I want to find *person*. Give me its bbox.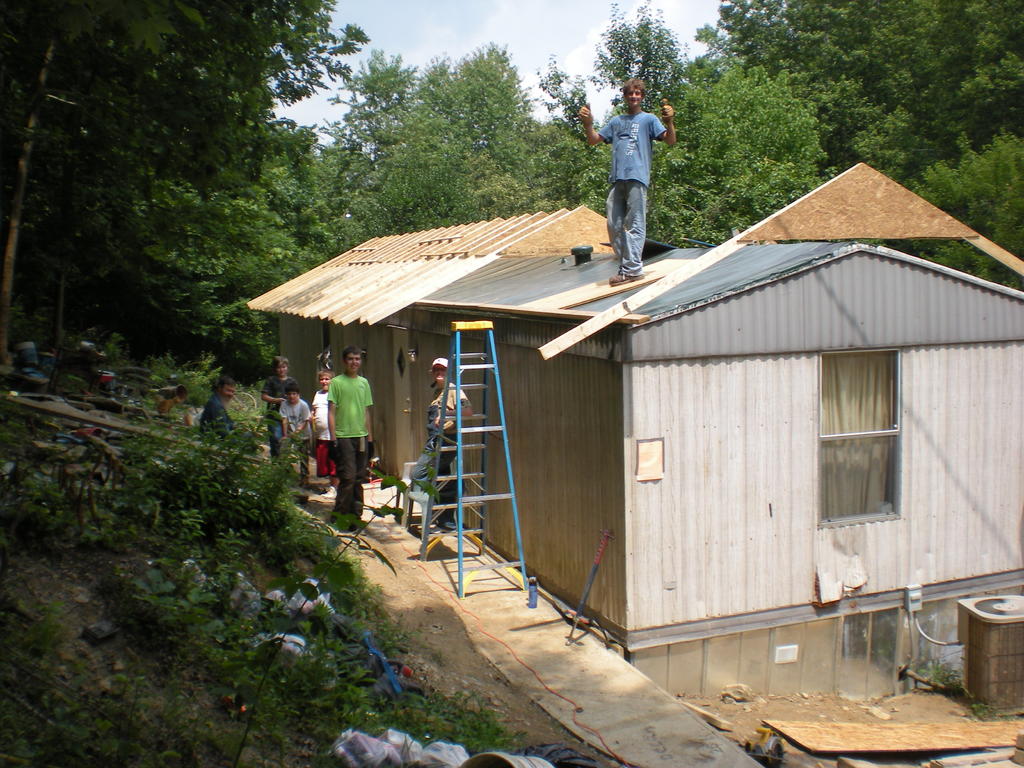
select_region(313, 336, 374, 516).
